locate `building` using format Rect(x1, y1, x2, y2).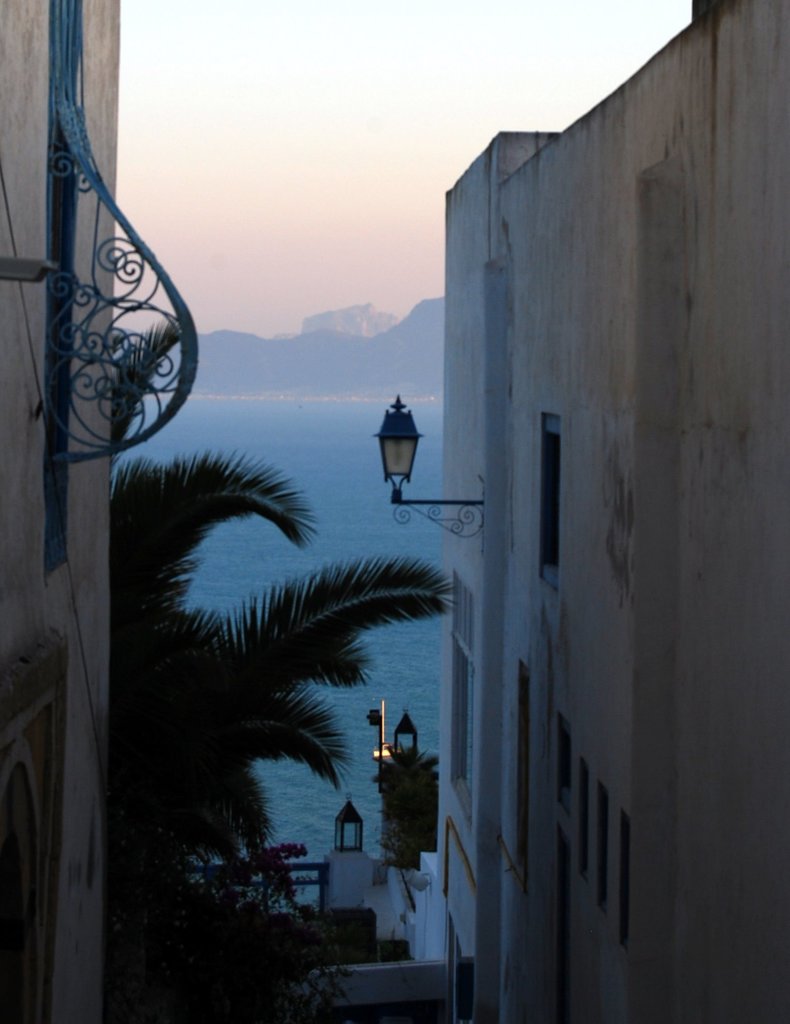
Rect(300, 0, 789, 1023).
